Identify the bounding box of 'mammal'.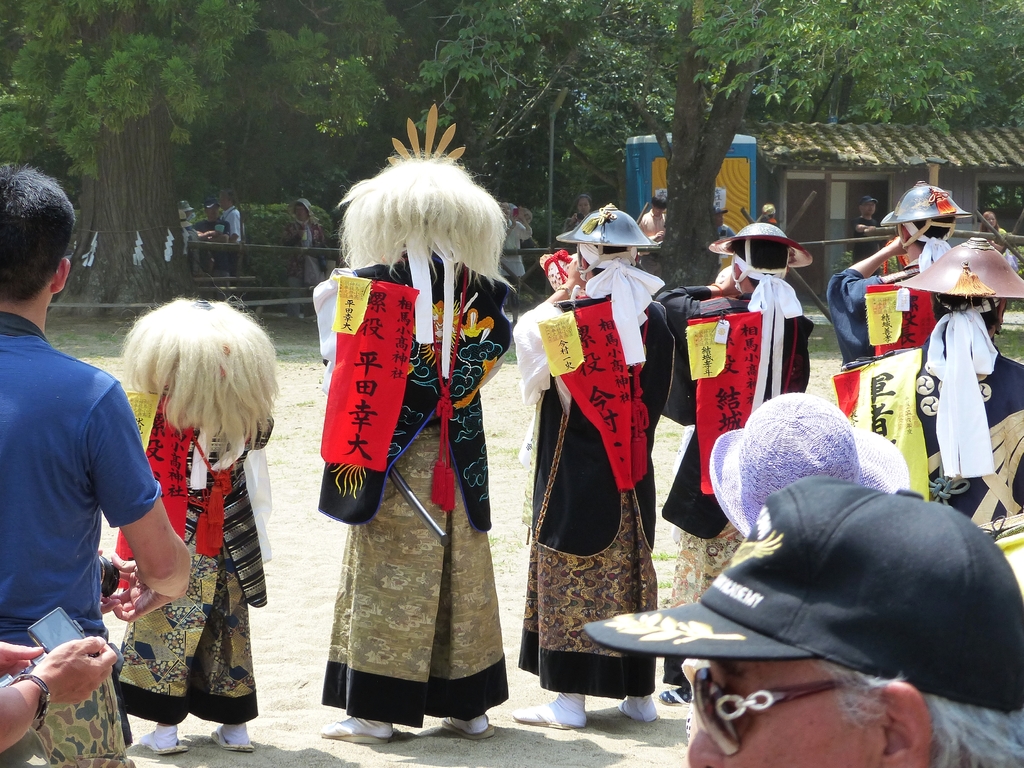
(left=284, top=193, right=337, bottom=323).
